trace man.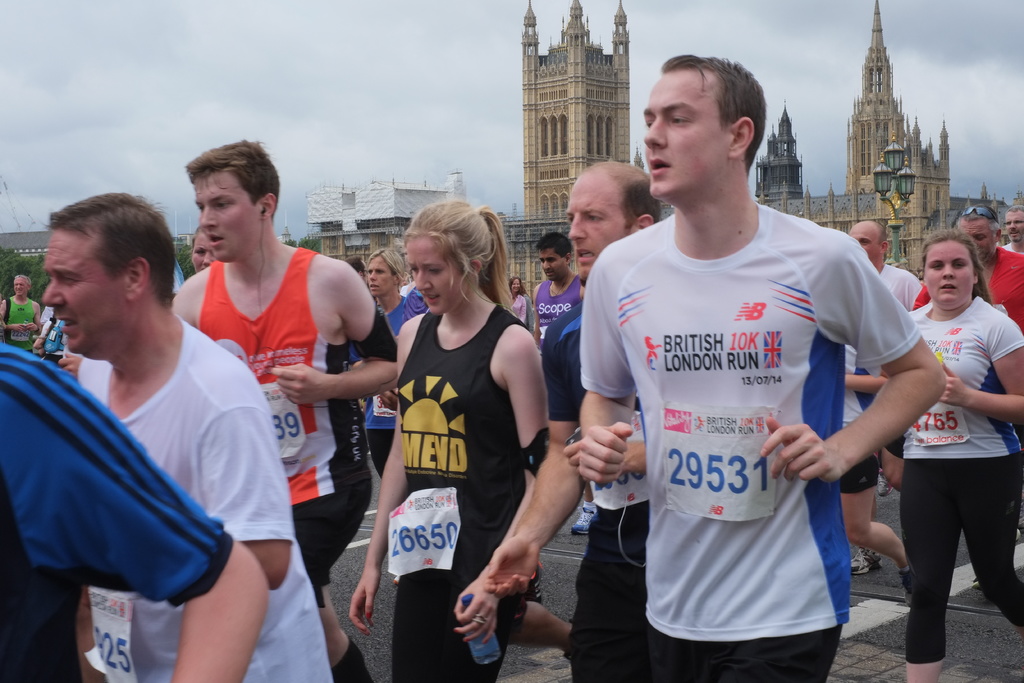
Traced to box=[531, 230, 589, 364].
